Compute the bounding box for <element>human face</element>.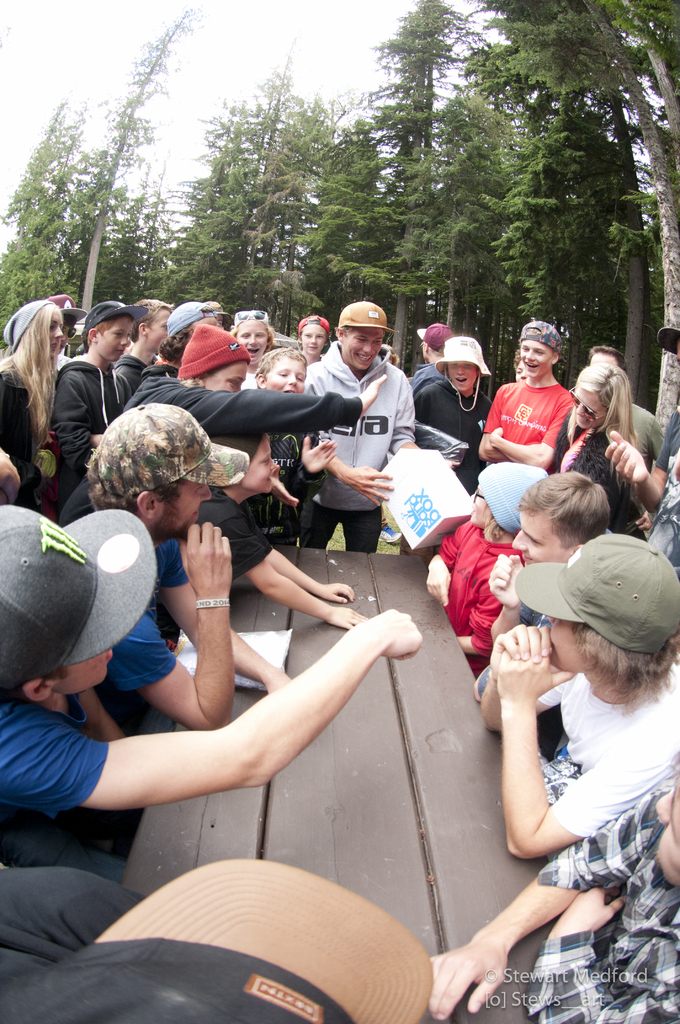
pyautogui.locateOnScreen(569, 389, 609, 428).
